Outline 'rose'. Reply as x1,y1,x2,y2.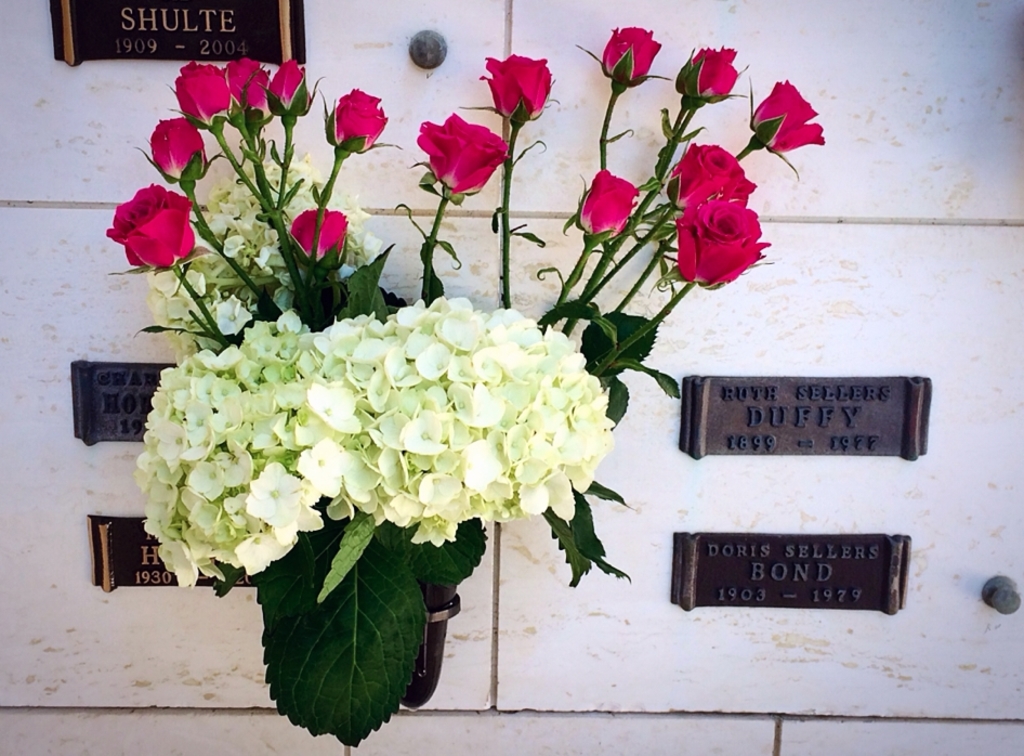
603,22,665,83.
